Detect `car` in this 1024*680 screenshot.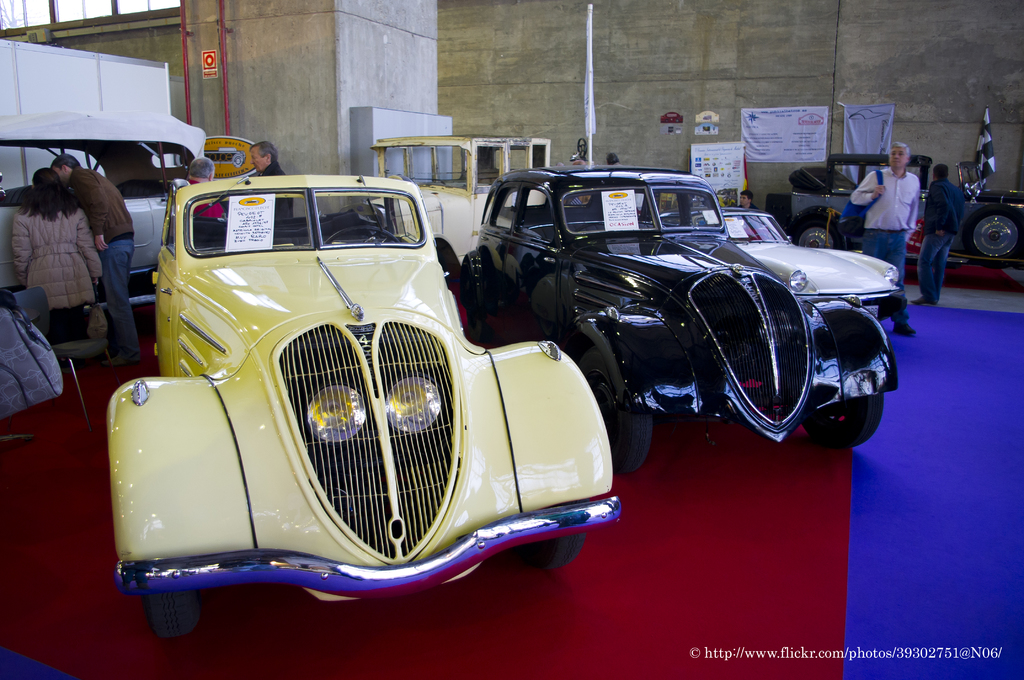
Detection: 761,158,1023,283.
